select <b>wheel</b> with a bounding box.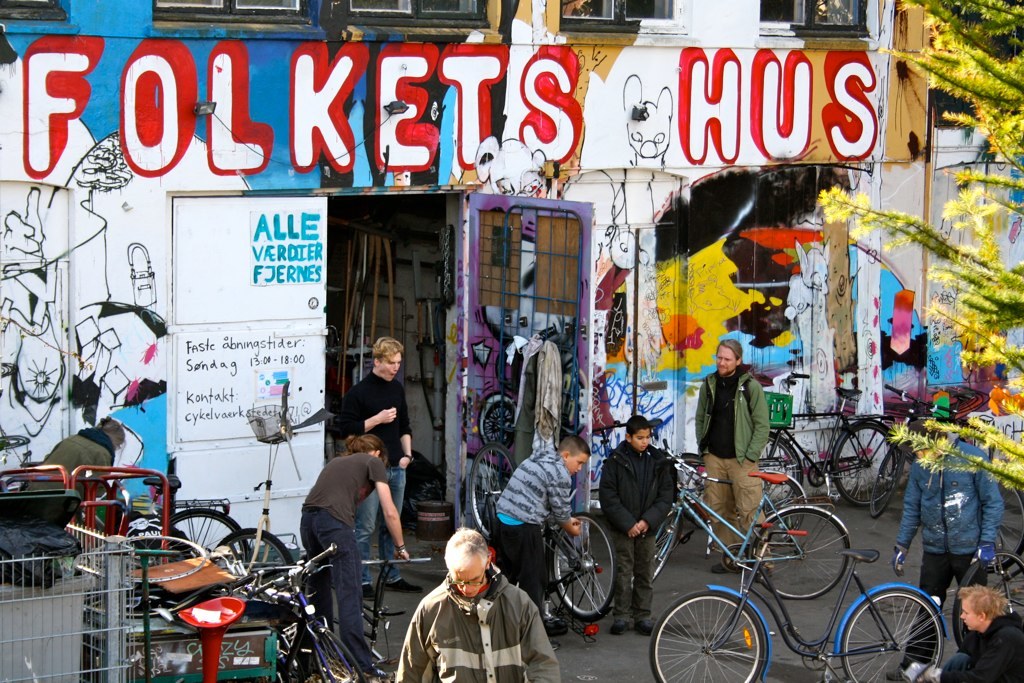
[751,509,855,598].
